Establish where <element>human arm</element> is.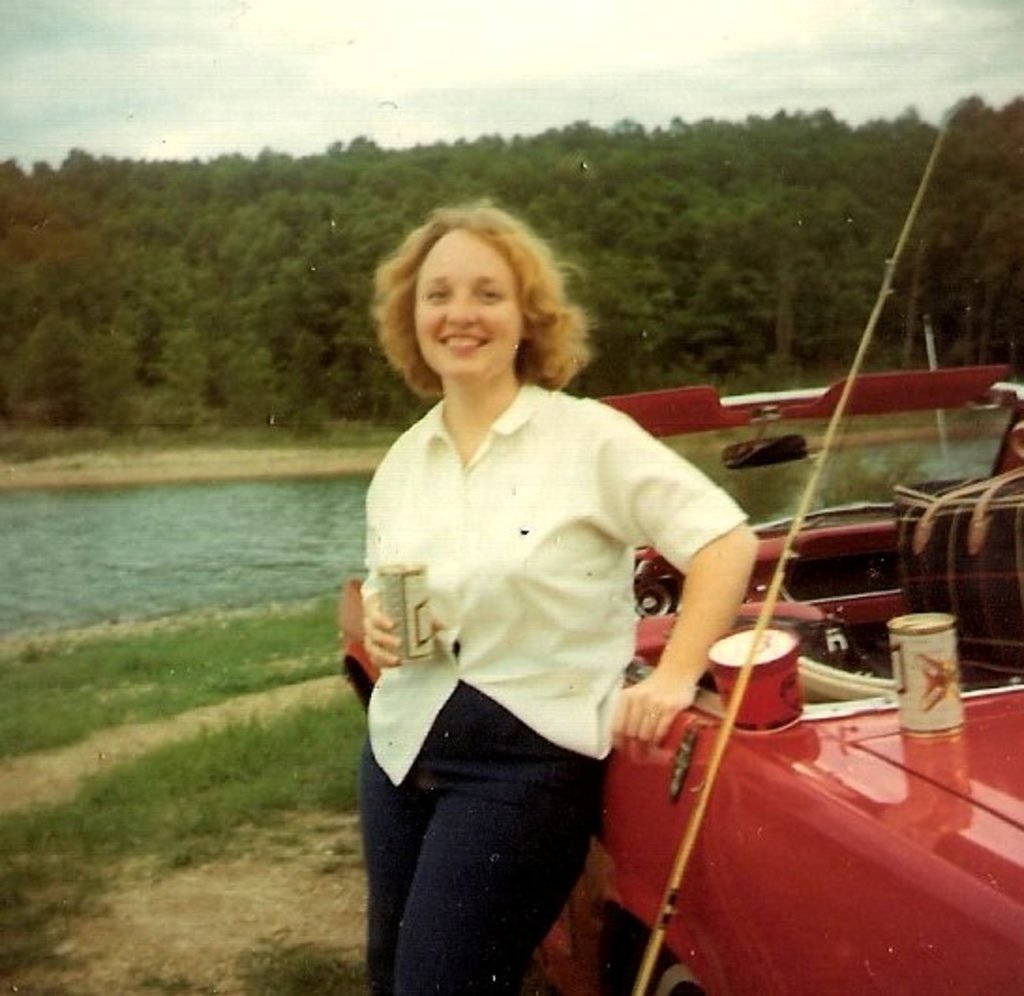
Established at rect(334, 469, 439, 677).
